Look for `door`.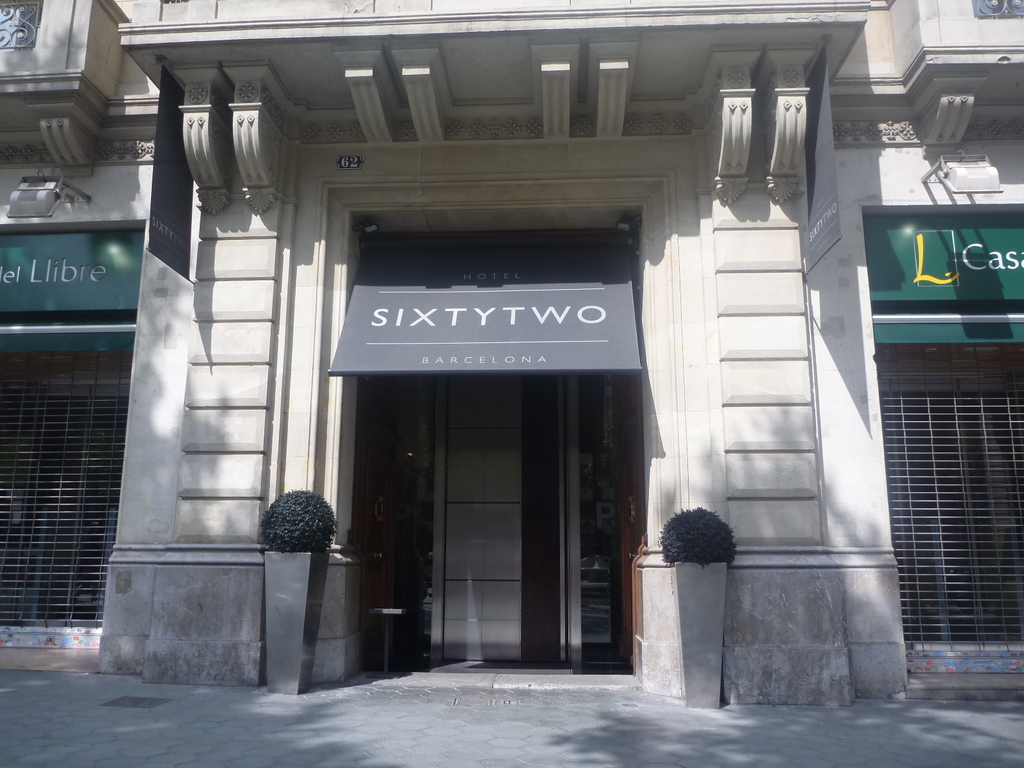
Found: rect(334, 222, 625, 677).
